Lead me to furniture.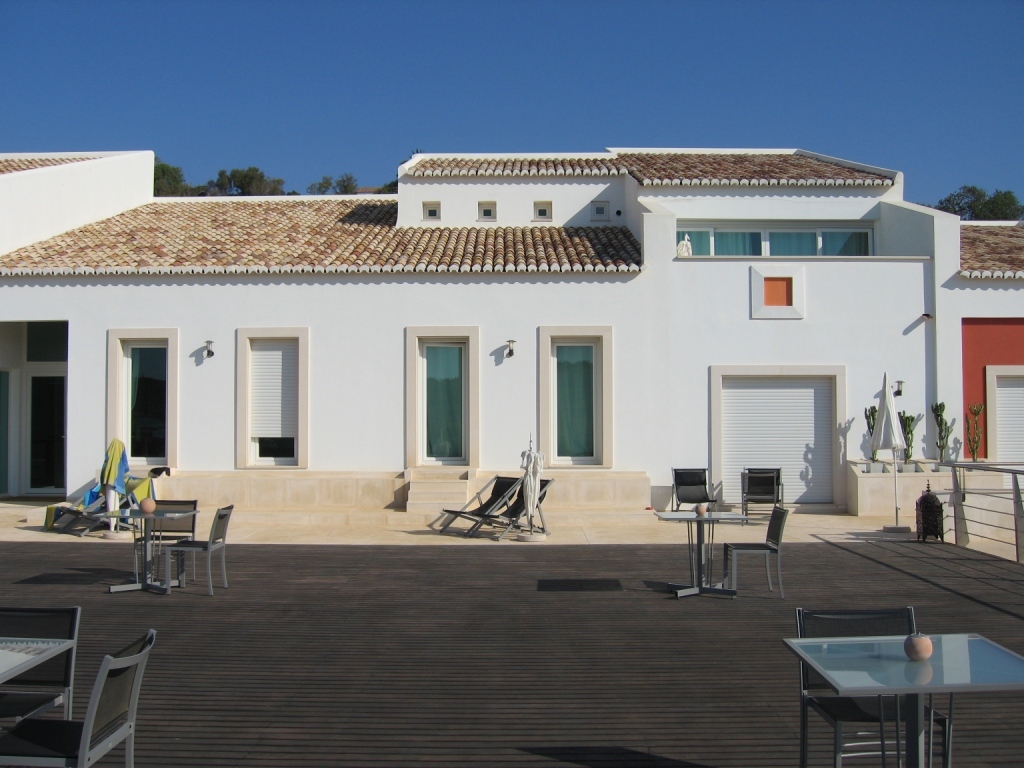
Lead to box=[670, 467, 715, 524].
